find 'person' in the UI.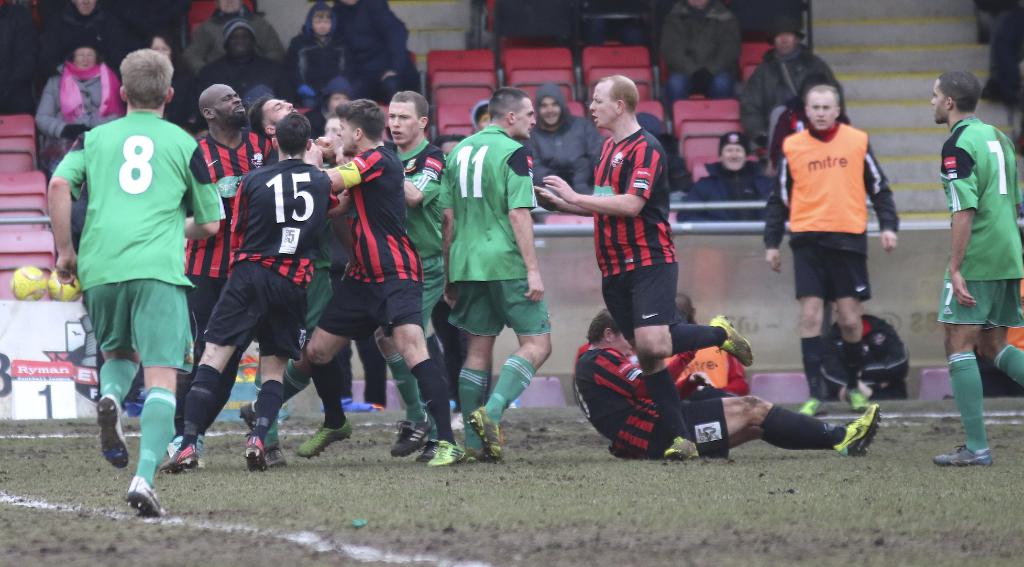
UI element at 932, 69, 1023, 467.
